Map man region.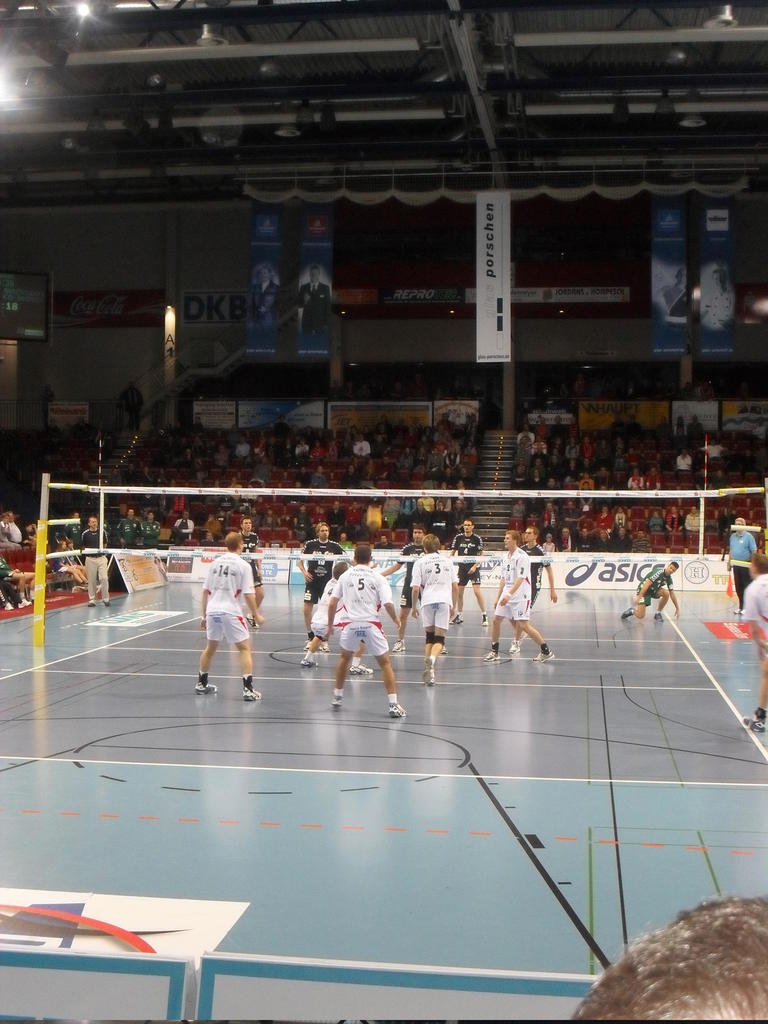
Mapped to l=619, t=559, r=681, b=623.
